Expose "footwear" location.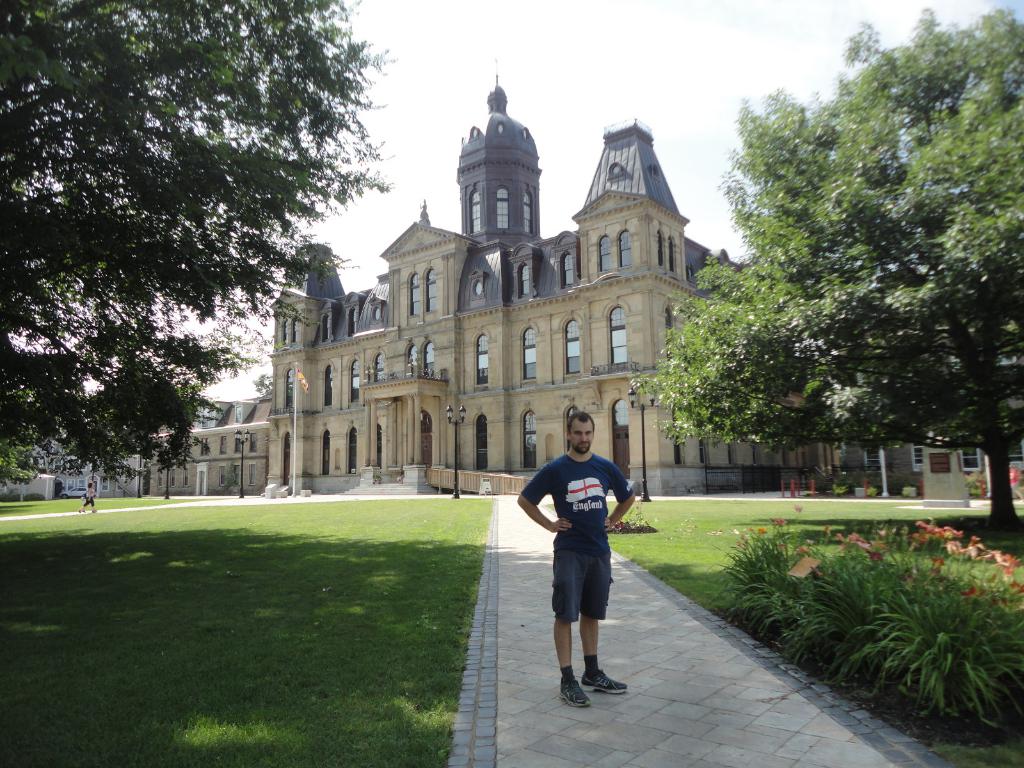
Exposed at 559, 678, 592, 712.
